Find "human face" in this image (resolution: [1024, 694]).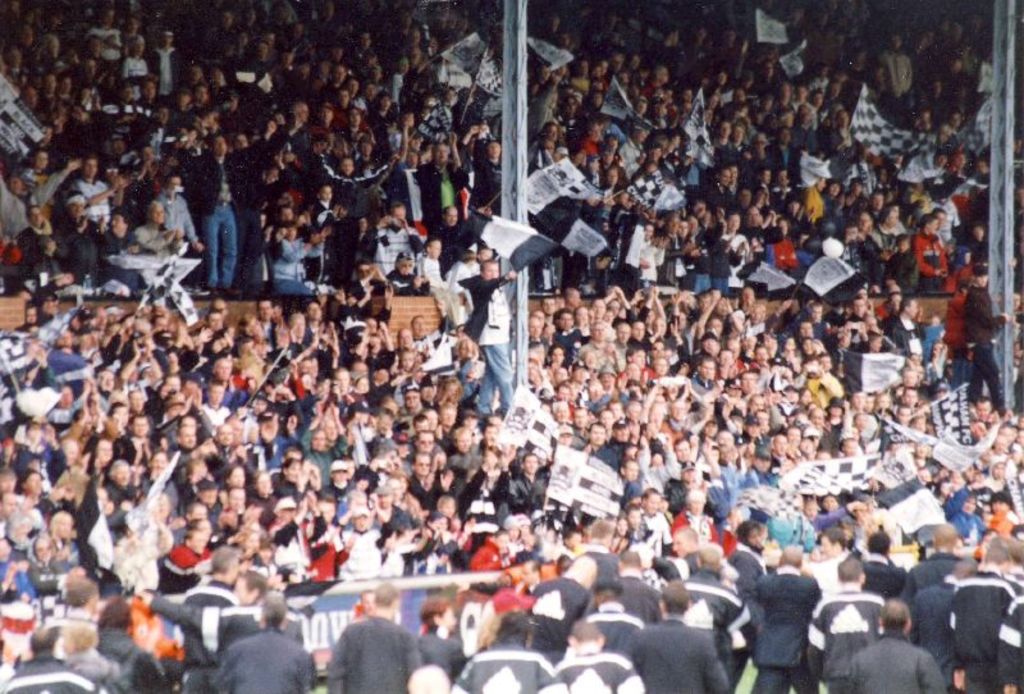
[791, 429, 797, 447].
